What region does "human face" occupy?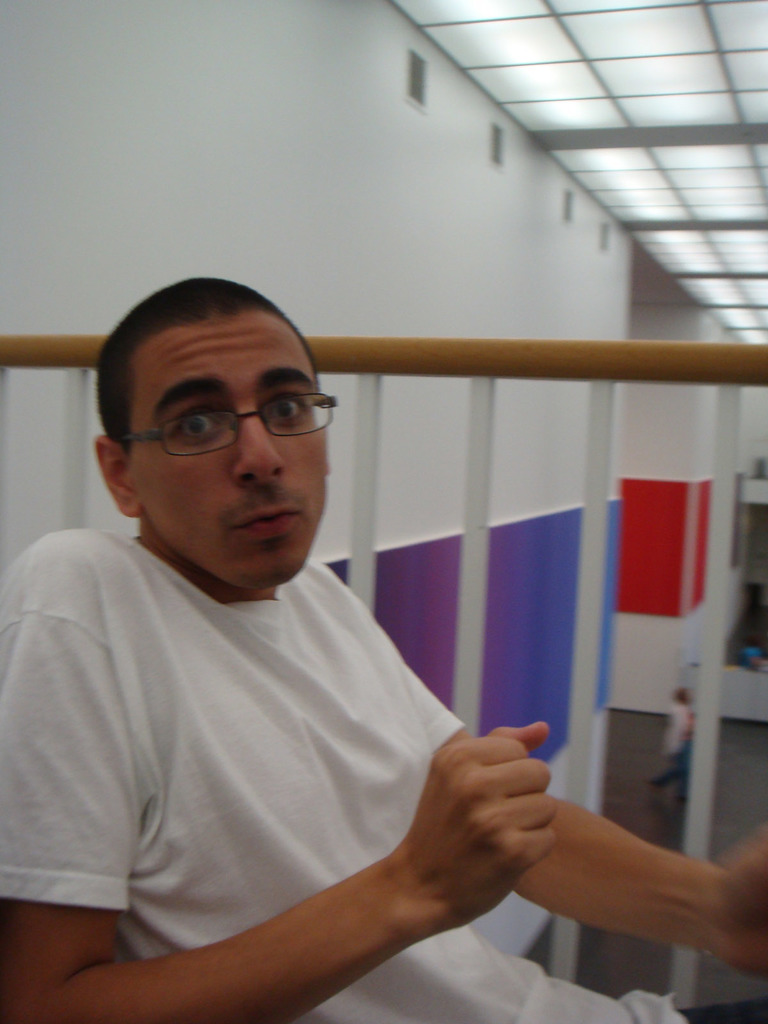
select_region(129, 312, 326, 586).
